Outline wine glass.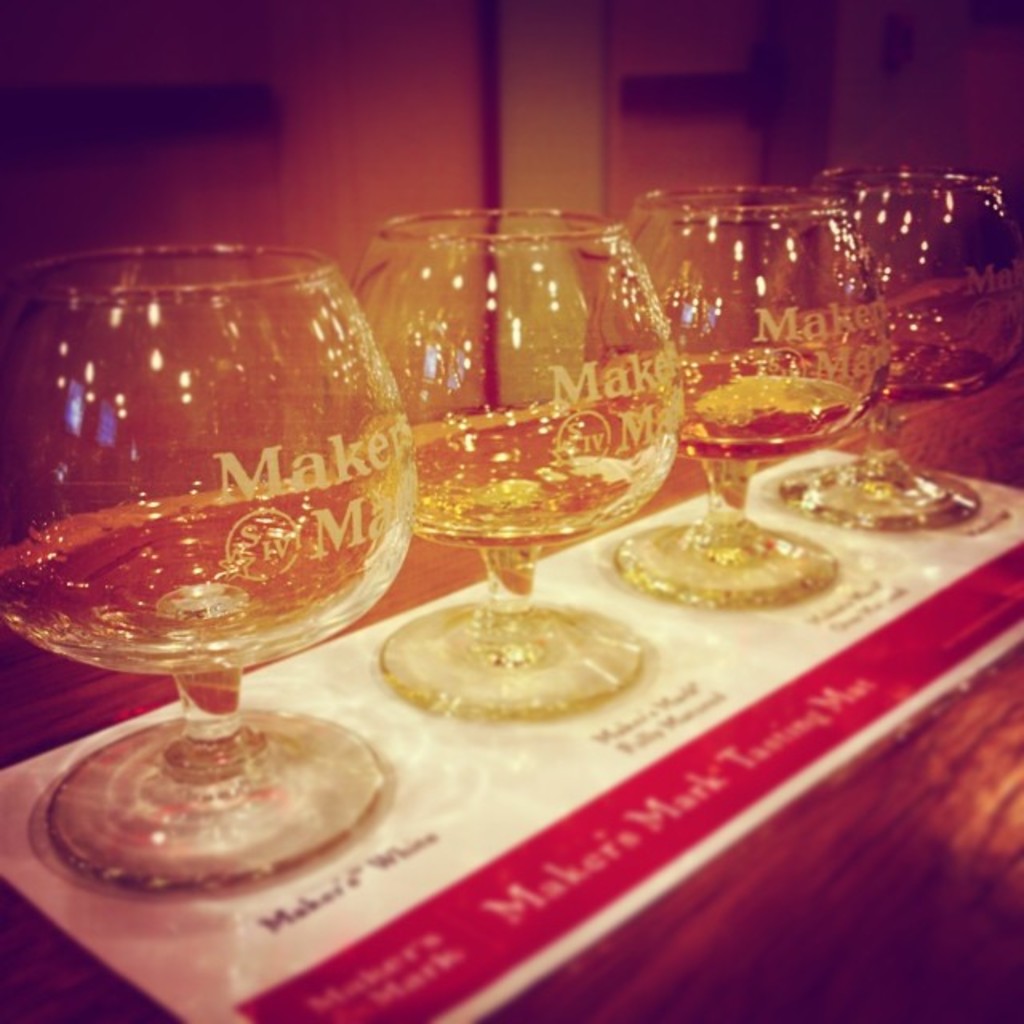
Outline: (770,162,1021,526).
